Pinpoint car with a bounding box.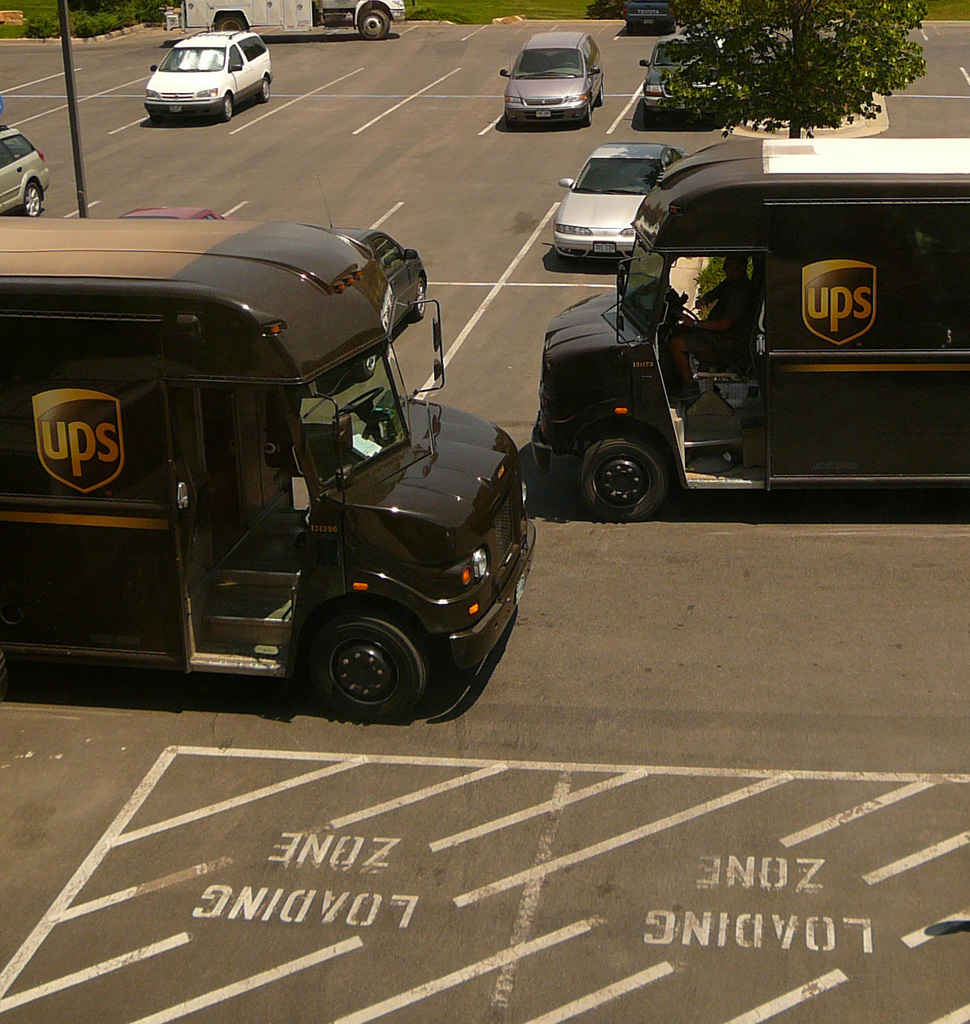
<region>141, 24, 269, 124</region>.
